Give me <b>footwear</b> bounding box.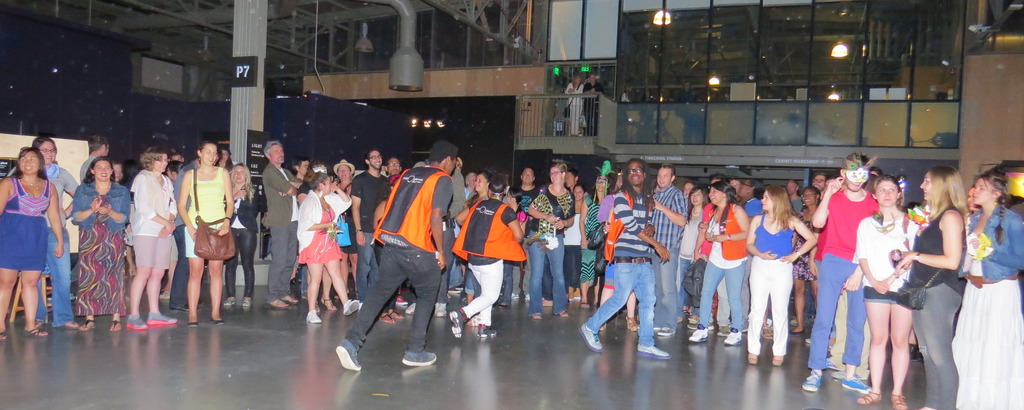
[x1=146, y1=307, x2=175, y2=324].
